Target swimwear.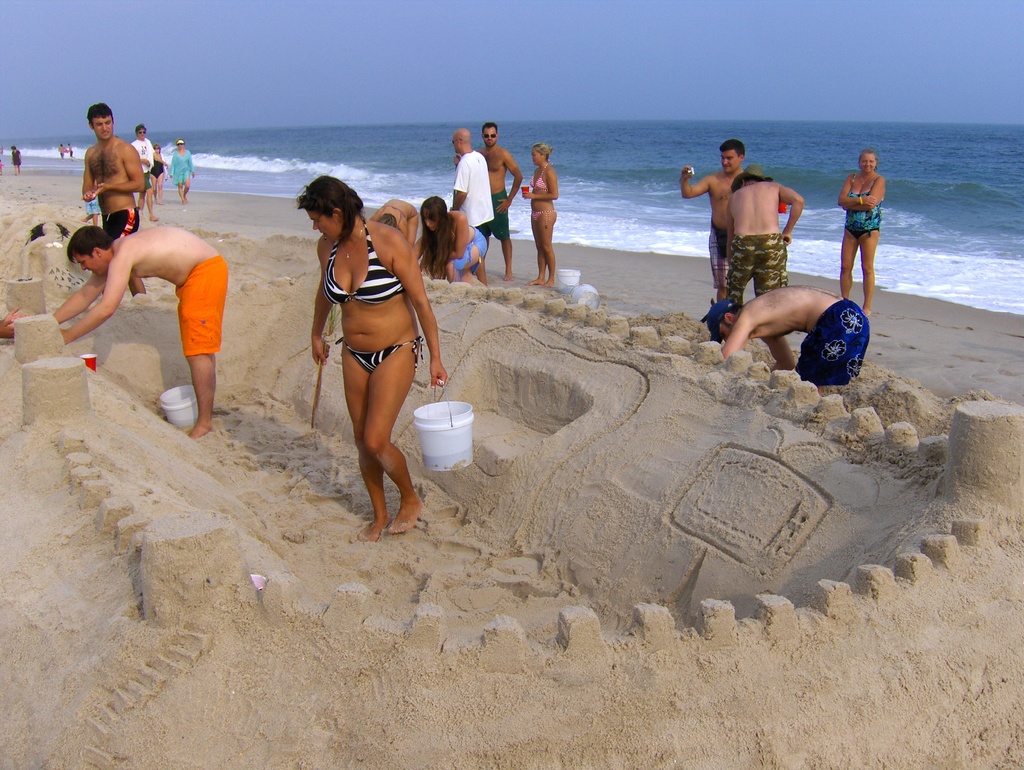
Target region: [x1=479, y1=188, x2=511, y2=241].
